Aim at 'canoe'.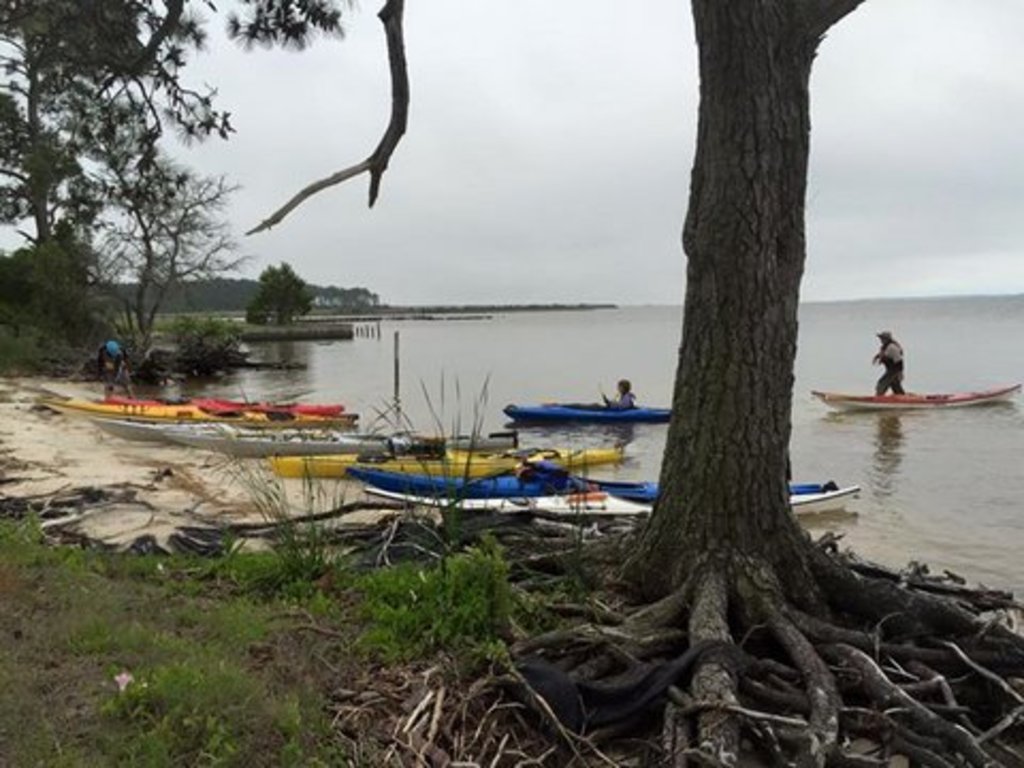
Aimed at 821/380/1022/414.
